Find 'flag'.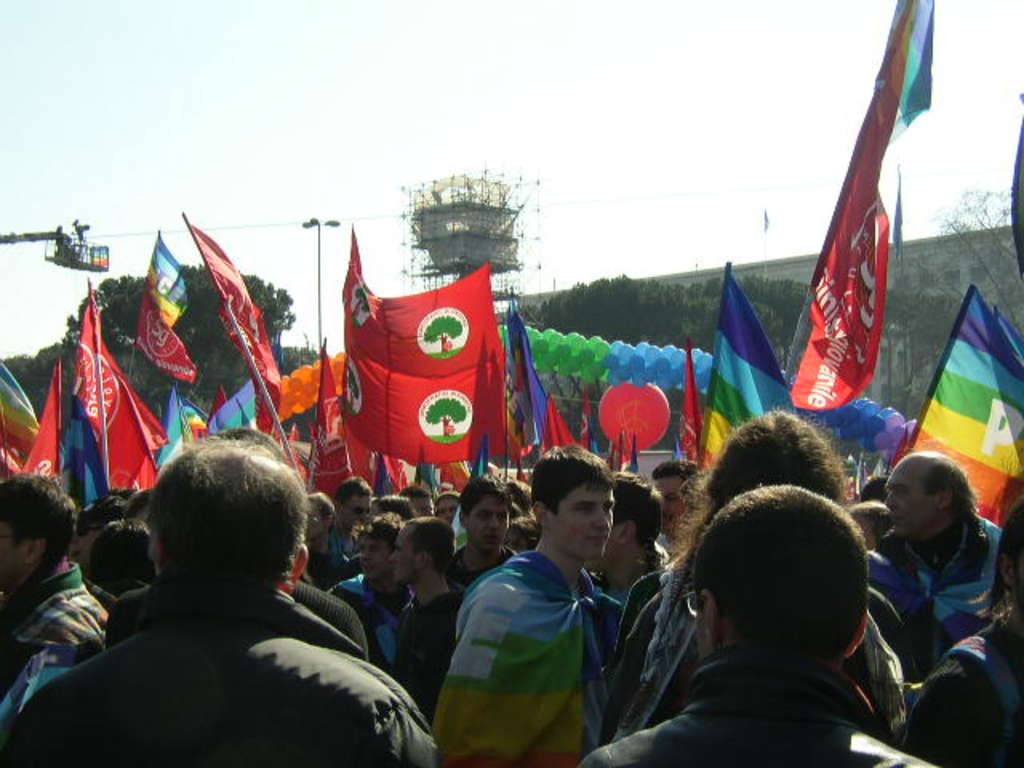
<bbox>674, 347, 712, 462</bbox>.
